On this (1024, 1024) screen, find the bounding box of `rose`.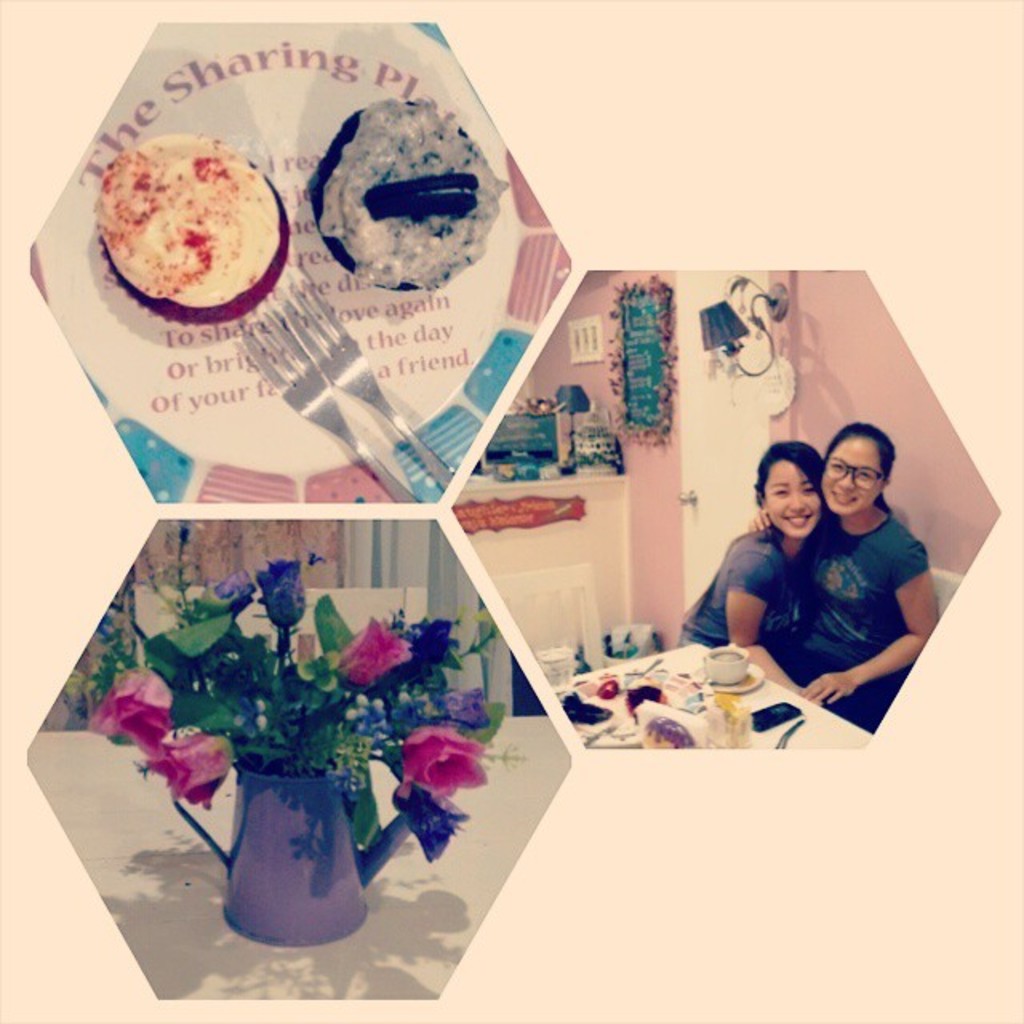
Bounding box: x1=146, y1=731, x2=234, y2=813.
